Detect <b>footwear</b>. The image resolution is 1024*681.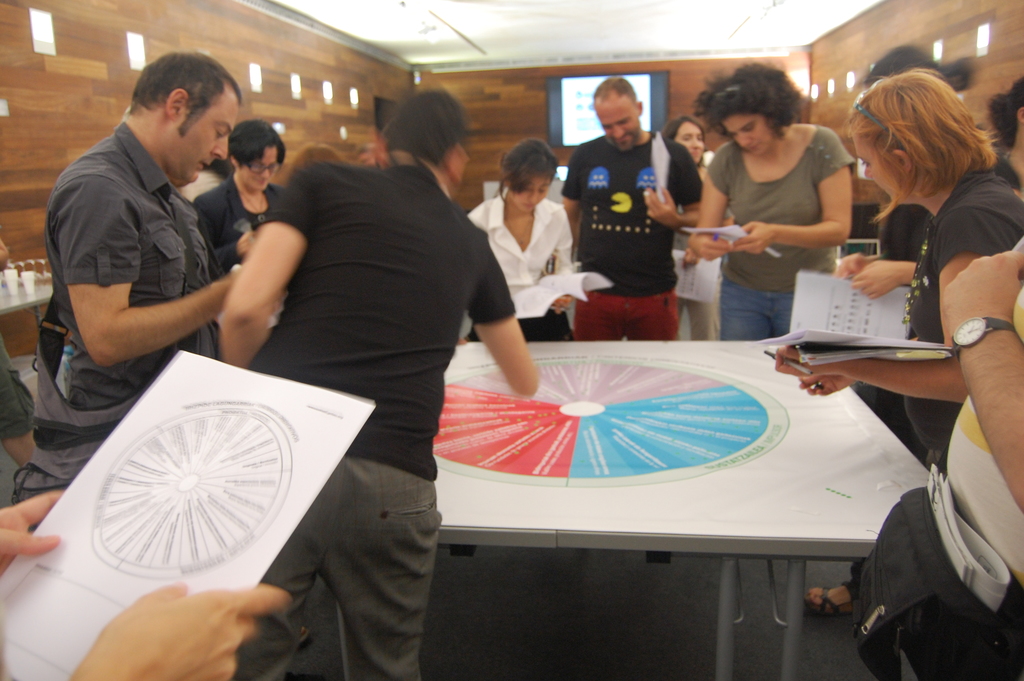
808,582,849,612.
